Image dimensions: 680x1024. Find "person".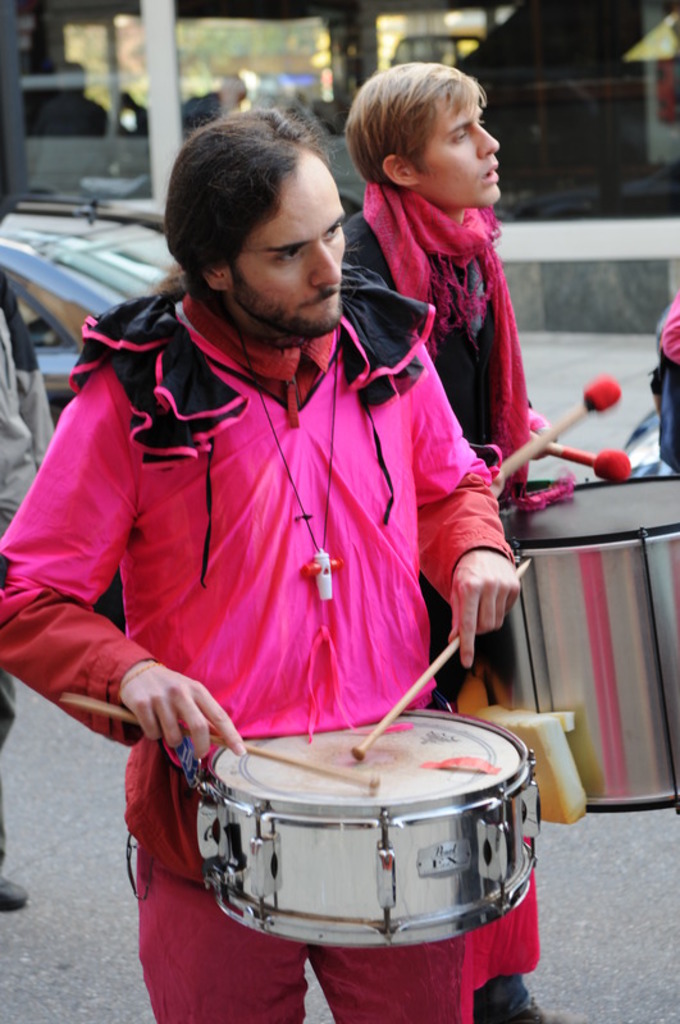
0 269 55 908.
